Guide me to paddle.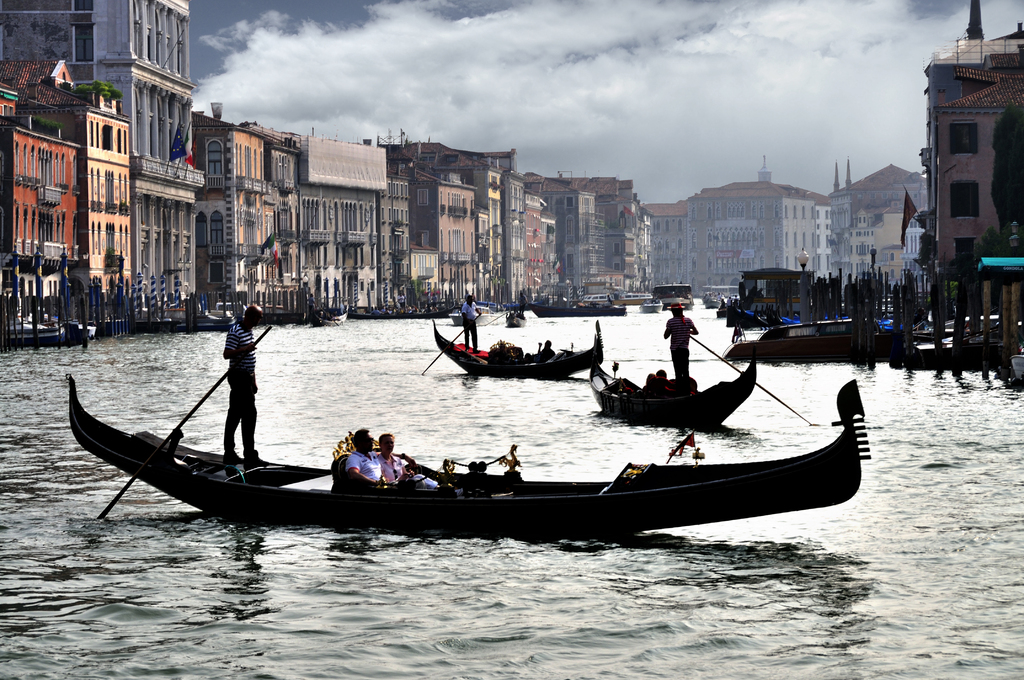
Guidance: left=423, top=314, right=481, bottom=375.
